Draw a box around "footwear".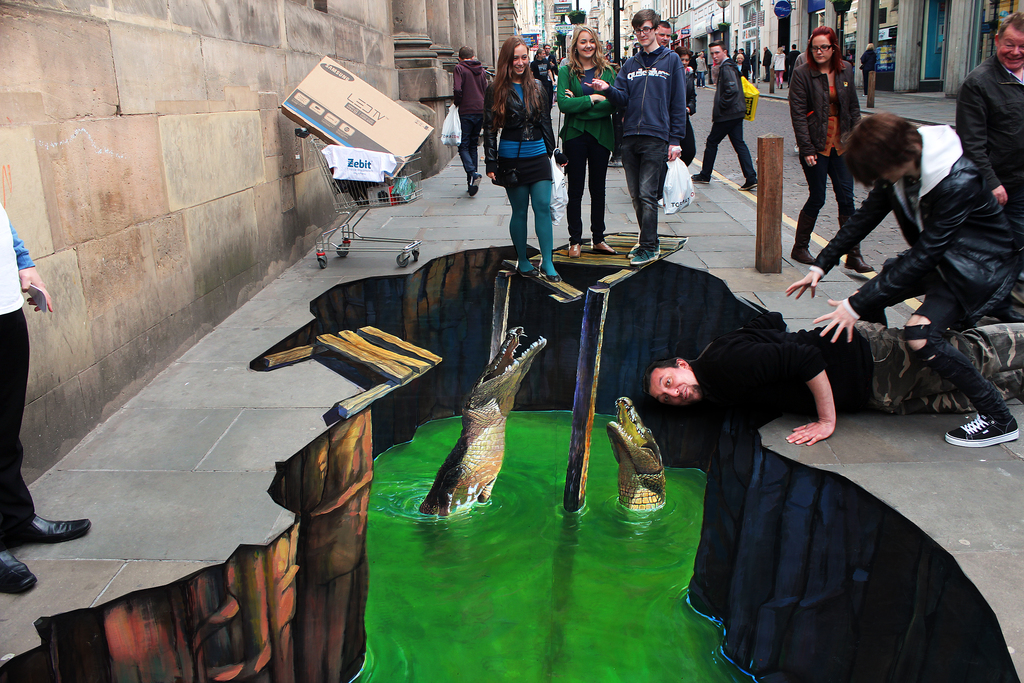
bbox=[539, 265, 557, 279].
